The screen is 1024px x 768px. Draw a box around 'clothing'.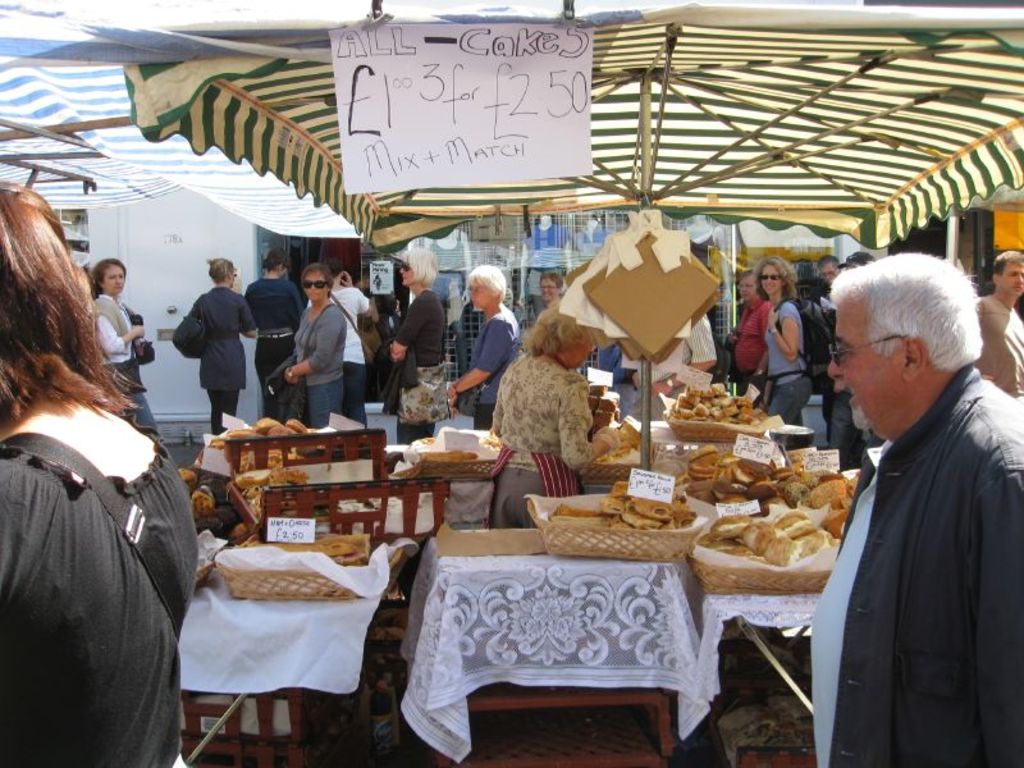
left=826, top=392, right=874, bottom=481.
